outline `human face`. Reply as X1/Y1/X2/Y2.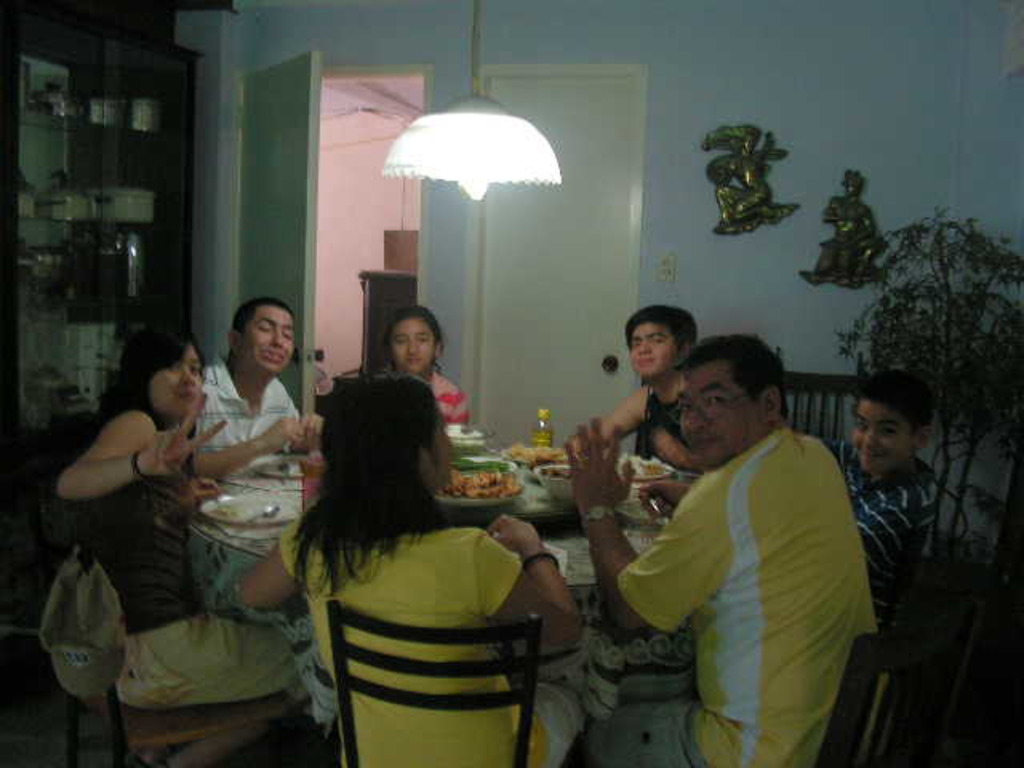
421/410/453/485.
